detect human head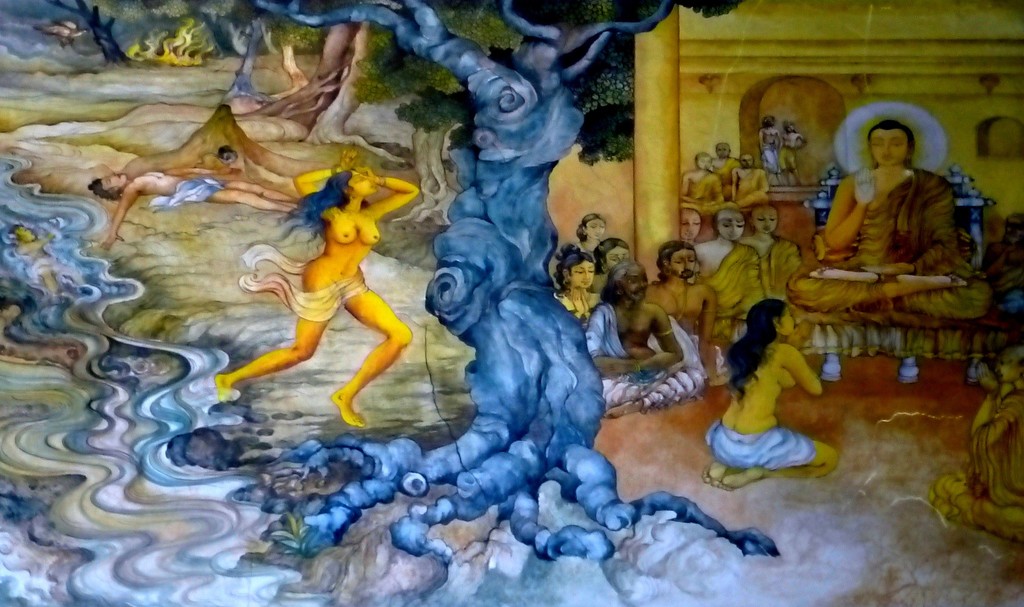
select_region(786, 121, 796, 131)
